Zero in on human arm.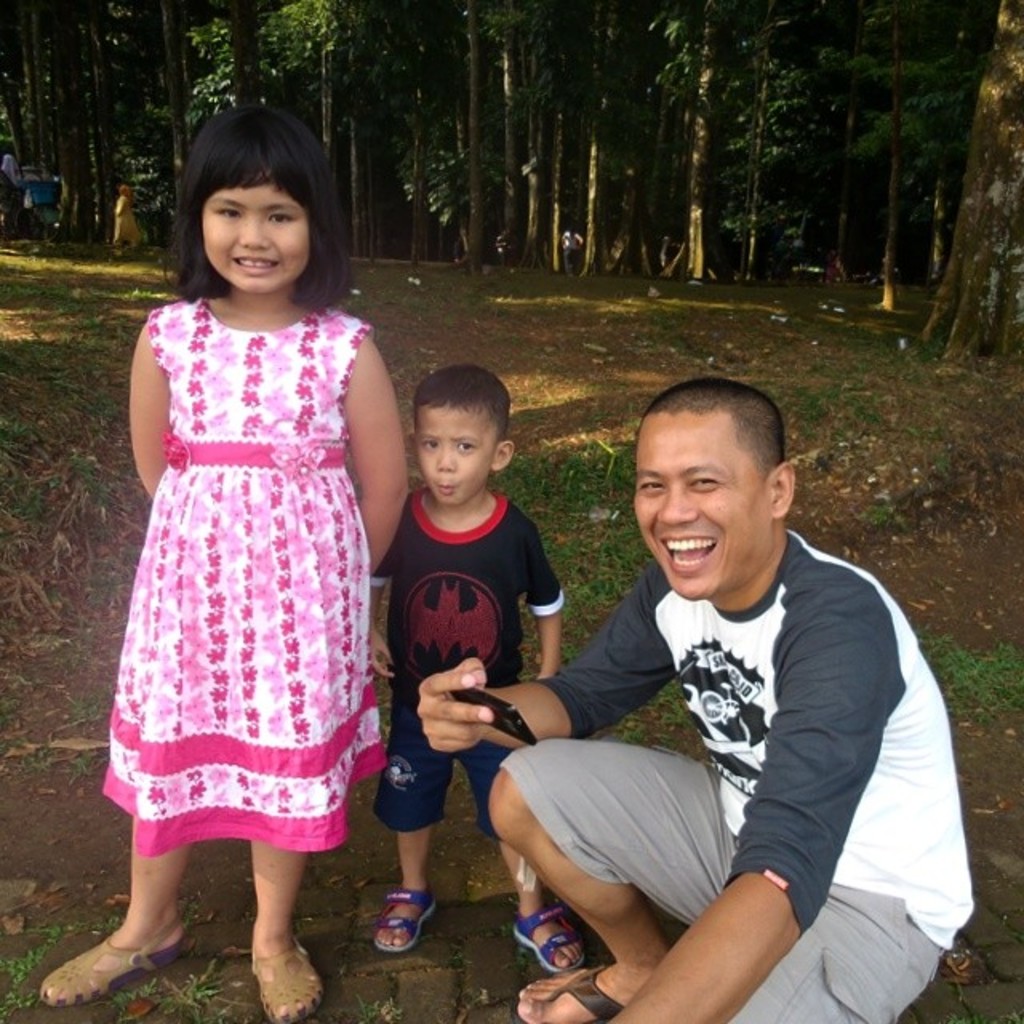
Zeroed in: (x1=341, y1=336, x2=410, y2=570).
